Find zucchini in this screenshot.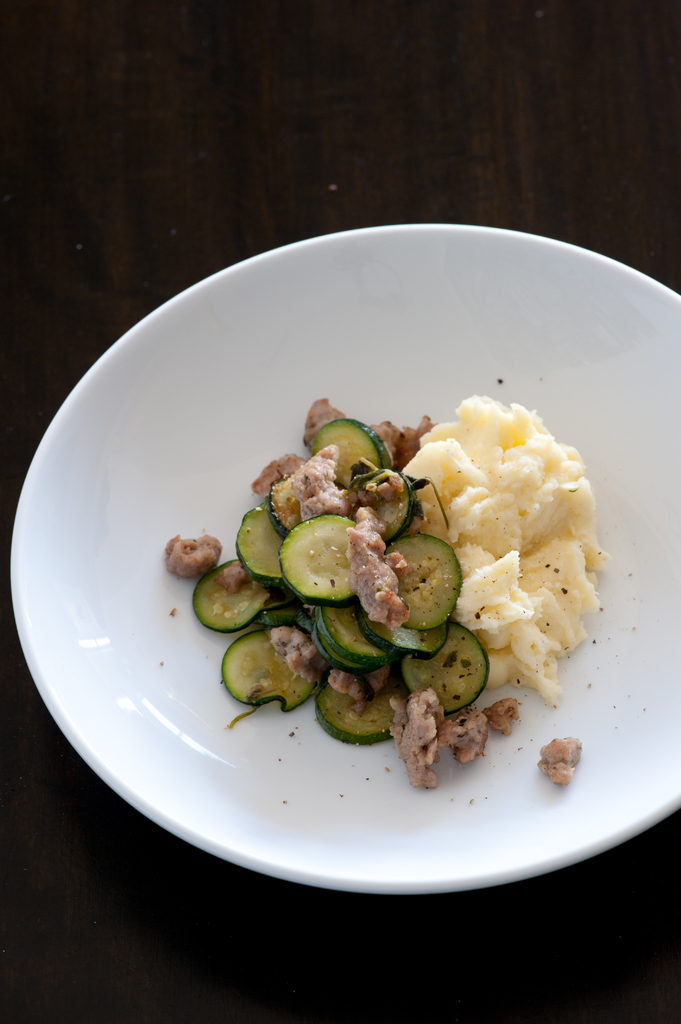
The bounding box for zucchini is 343, 467, 432, 543.
